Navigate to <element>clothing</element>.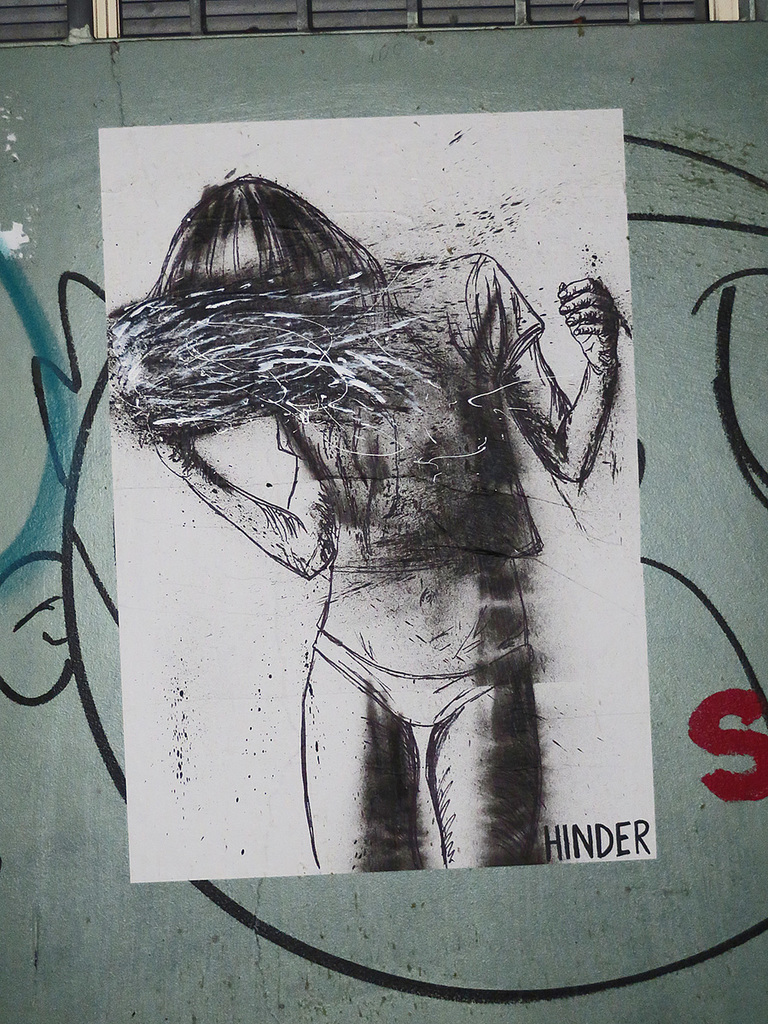
Navigation target: bbox=(258, 252, 547, 731).
